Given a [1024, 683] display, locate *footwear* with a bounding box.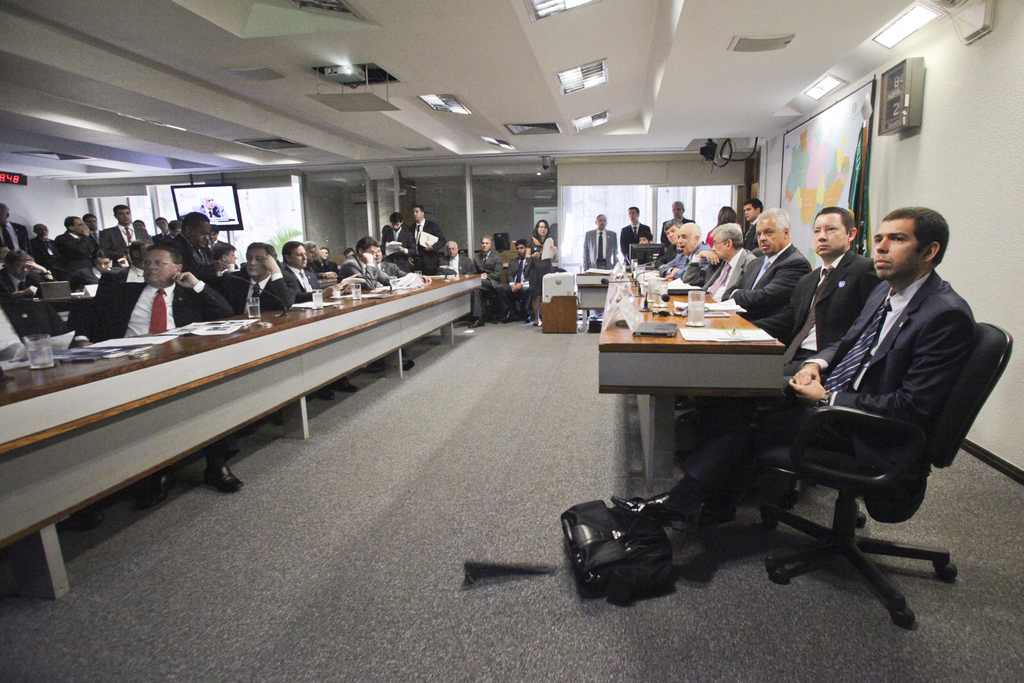
Located: 336:377:361:391.
